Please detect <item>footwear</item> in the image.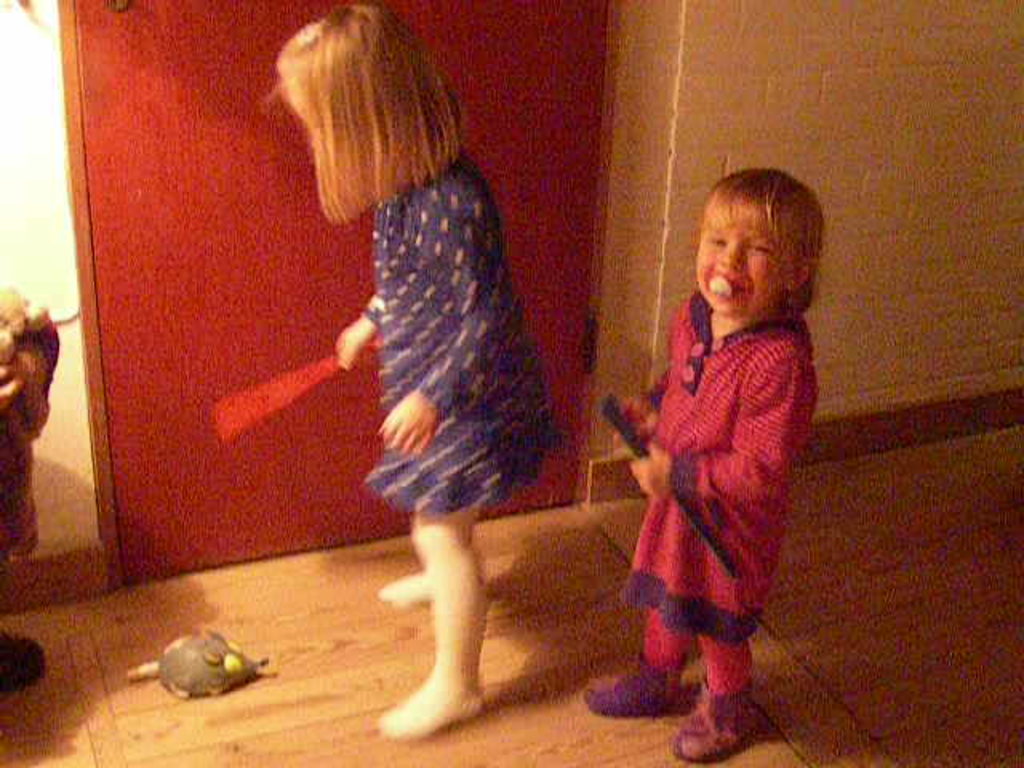
bbox=(384, 654, 483, 741).
